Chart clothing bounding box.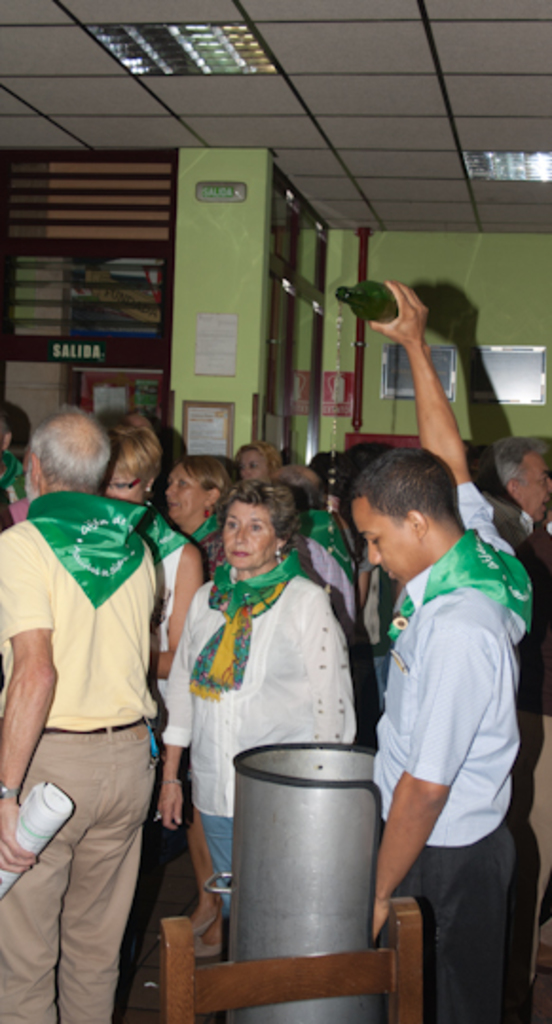
Charted: <region>142, 501, 211, 1011</region>.
